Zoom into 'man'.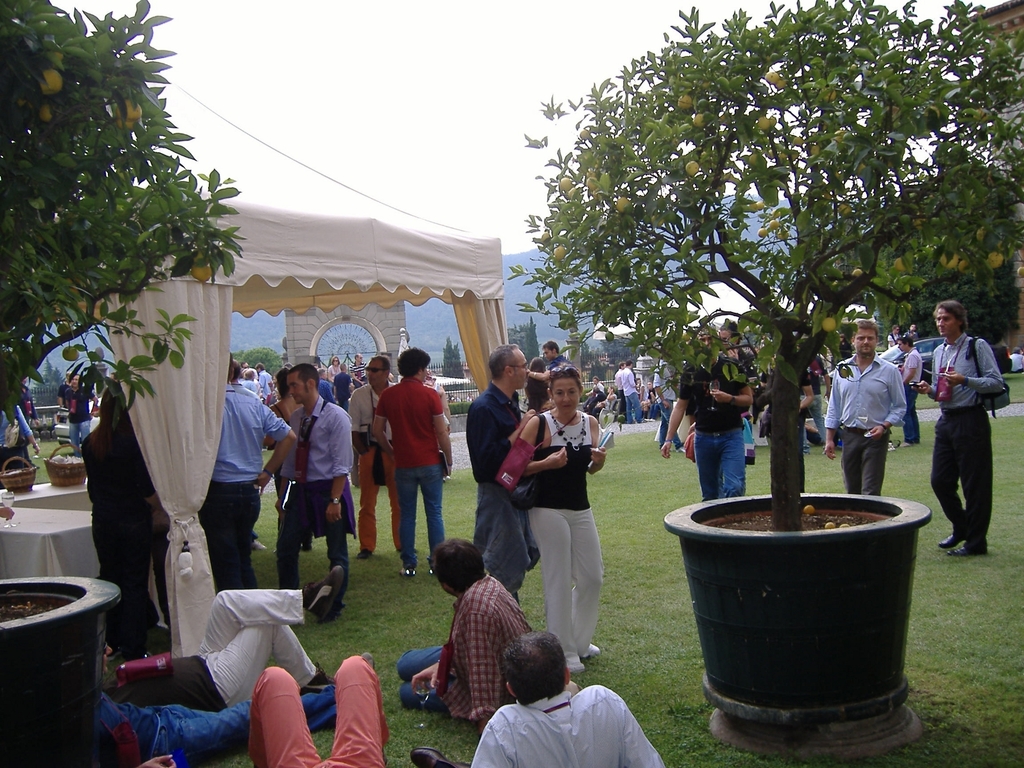
Zoom target: bbox=[818, 320, 909, 500].
